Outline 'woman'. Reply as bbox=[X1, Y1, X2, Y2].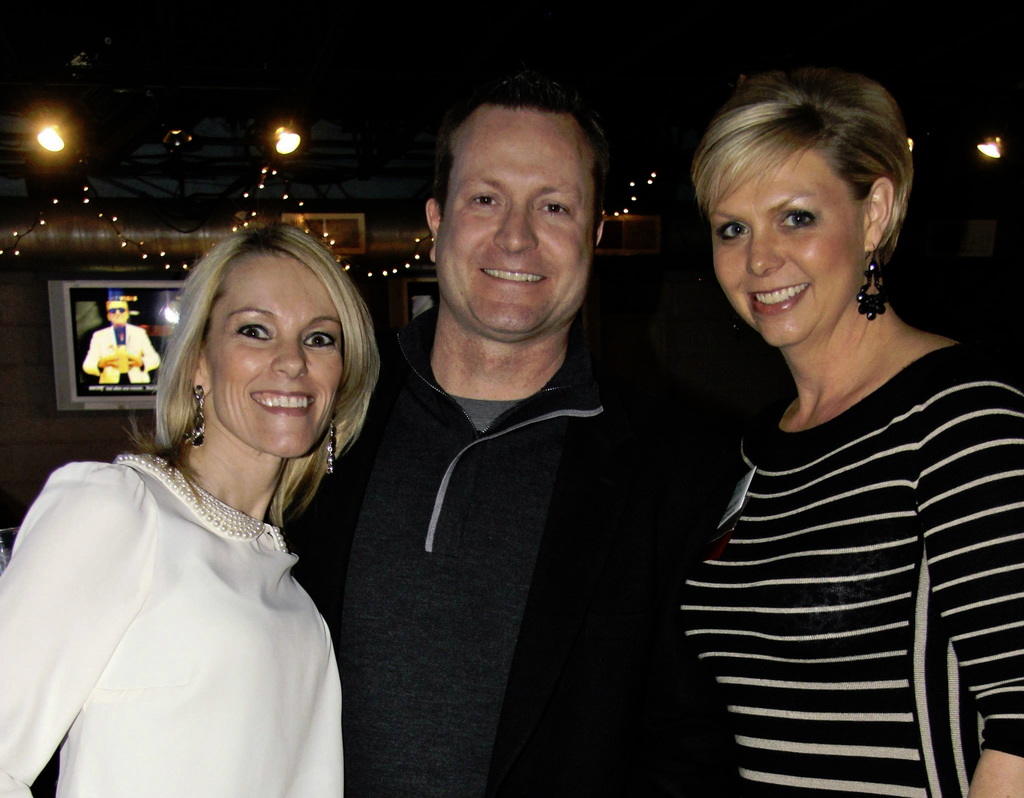
bbox=[614, 86, 1010, 797].
